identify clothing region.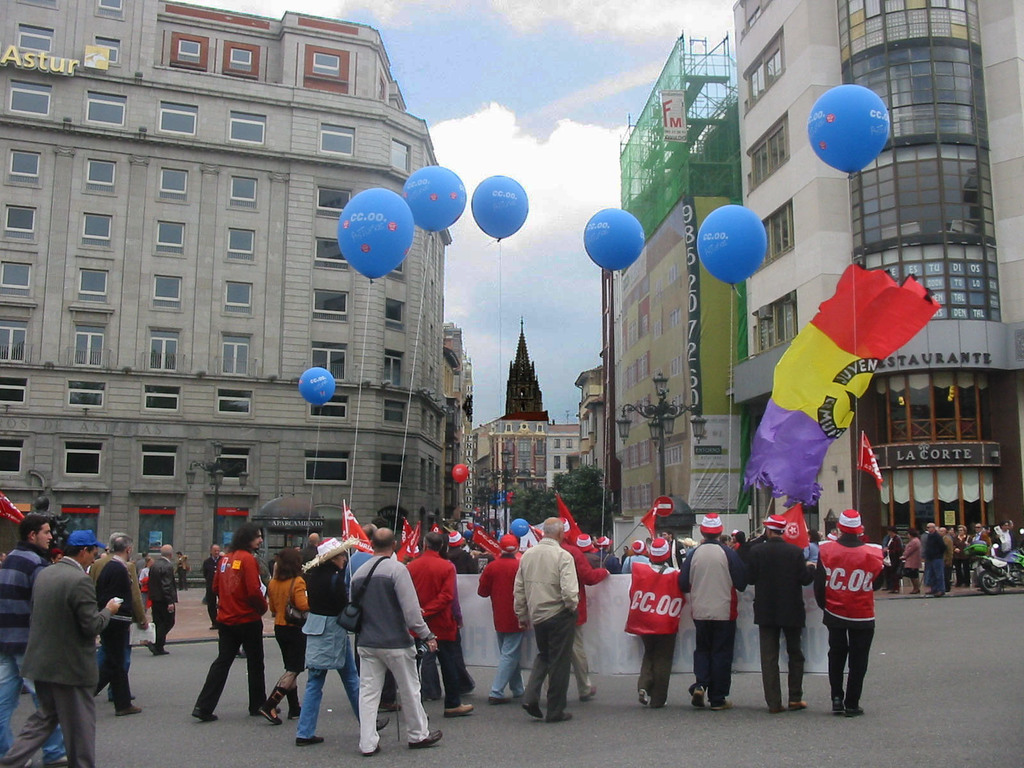
Region: BBox(812, 531, 888, 716).
